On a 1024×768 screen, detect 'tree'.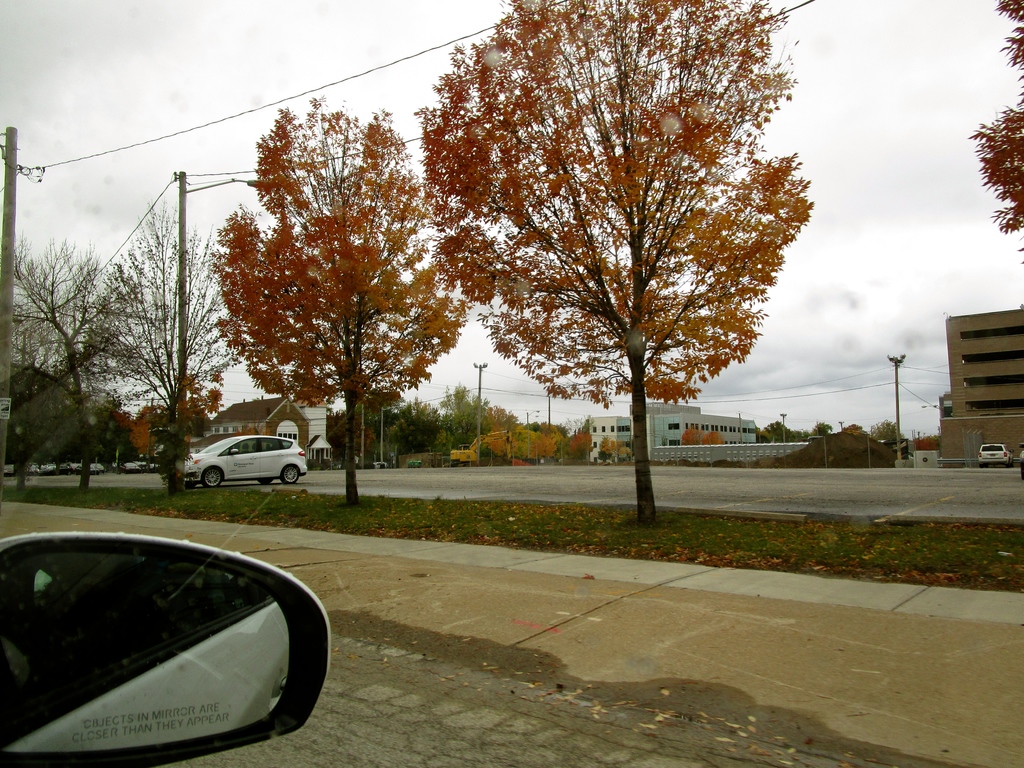
crop(964, 0, 1023, 256).
